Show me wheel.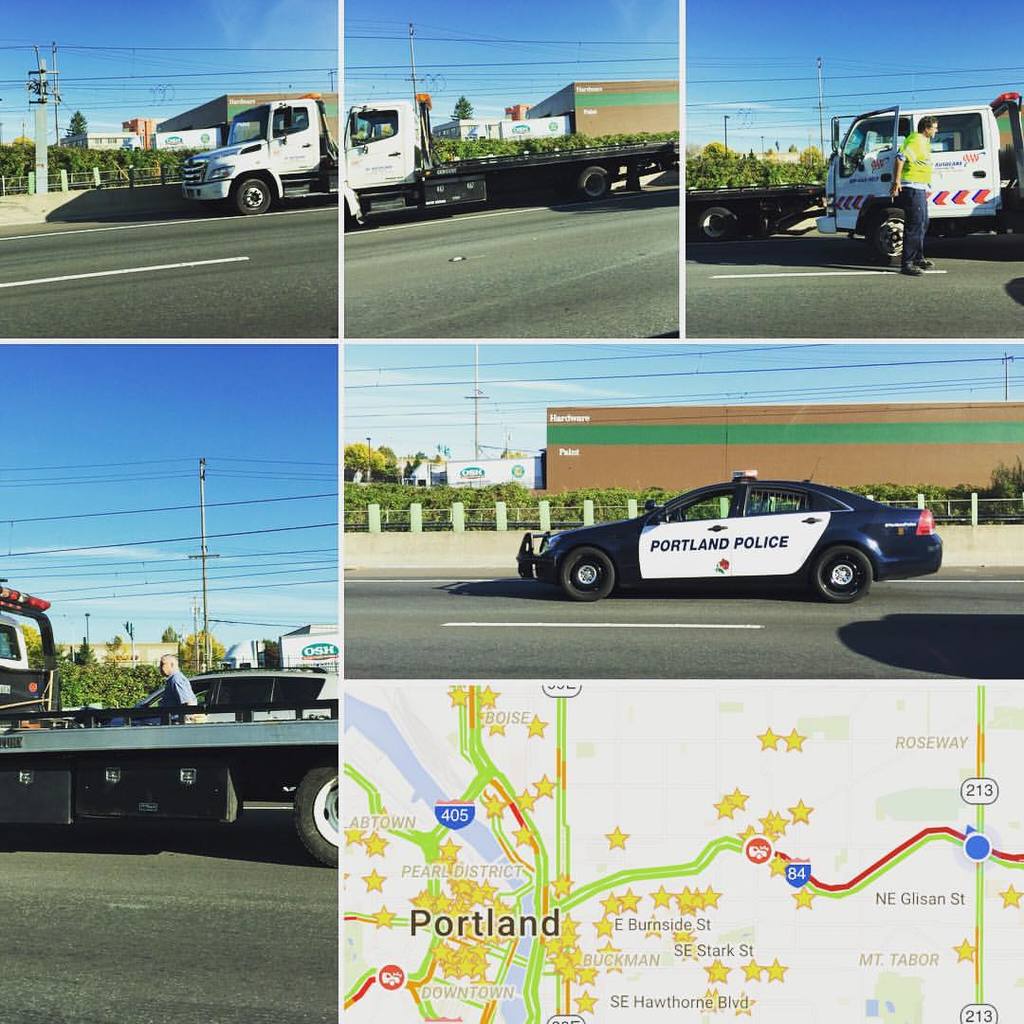
wheel is here: BBox(556, 552, 608, 600).
